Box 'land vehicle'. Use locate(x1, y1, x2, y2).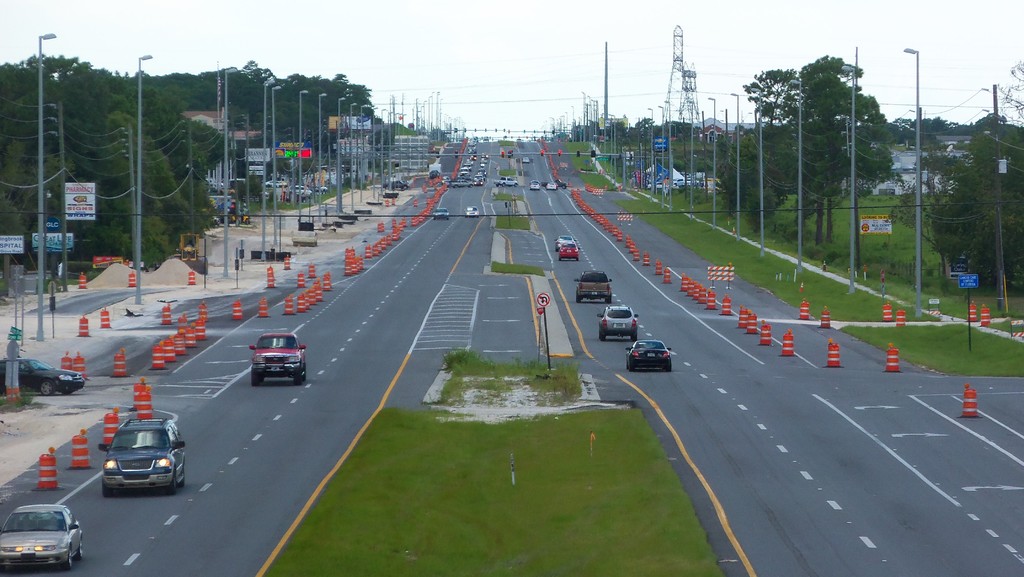
locate(672, 175, 686, 188).
